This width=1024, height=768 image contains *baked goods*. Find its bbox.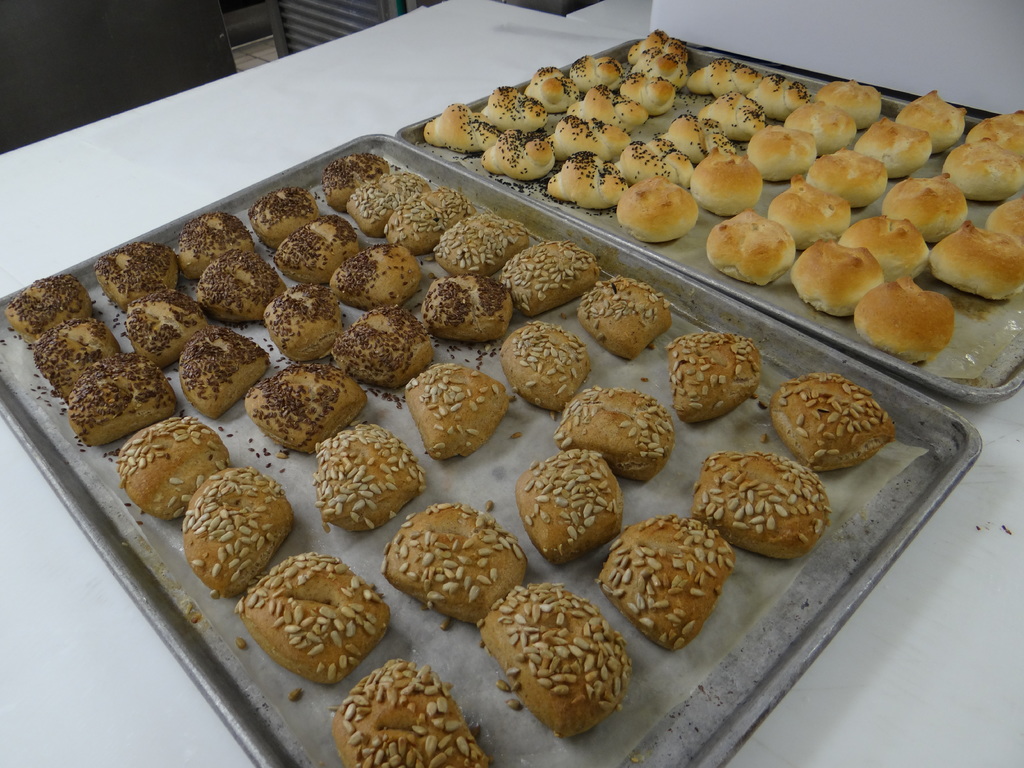
[124, 290, 207, 369].
